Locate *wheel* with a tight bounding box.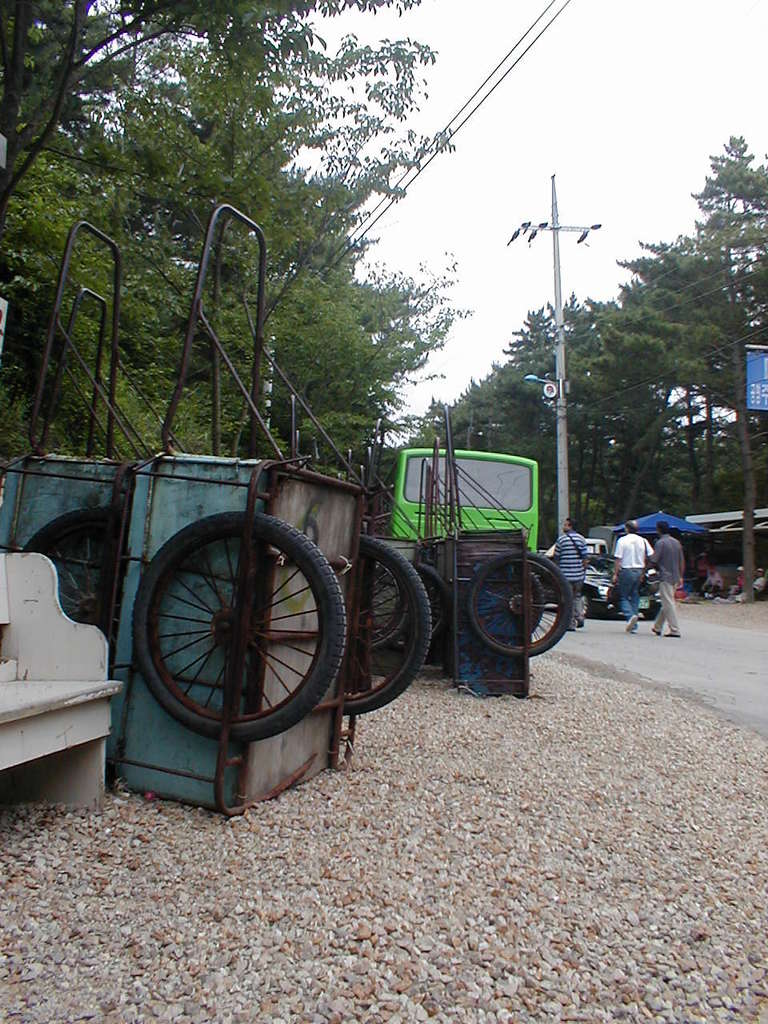
[364,562,402,658].
